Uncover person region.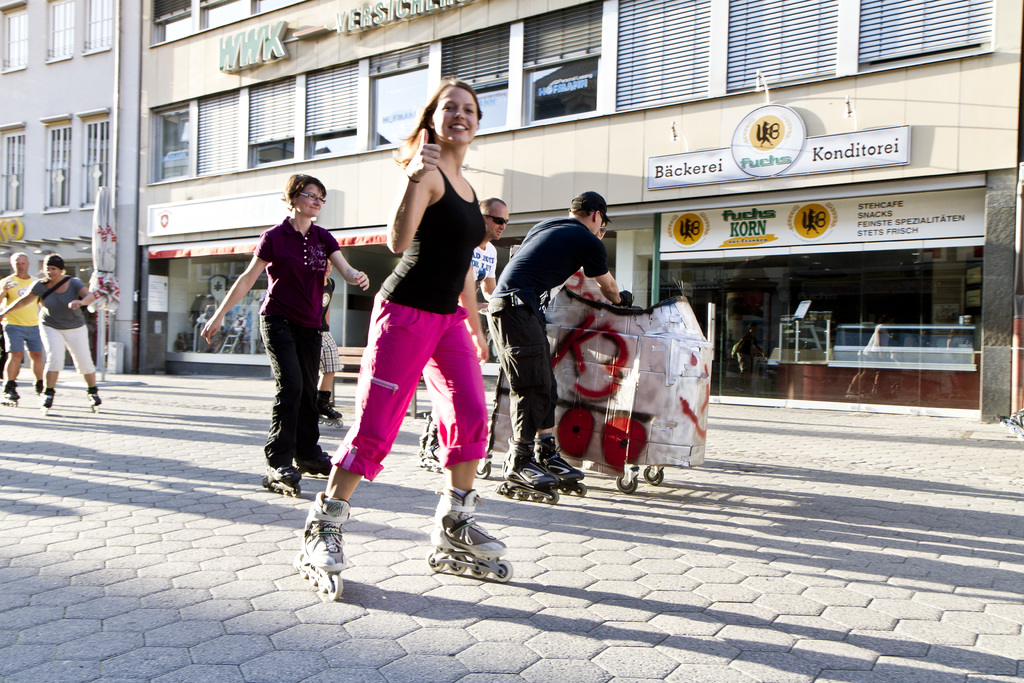
Uncovered: box(198, 161, 378, 498).
